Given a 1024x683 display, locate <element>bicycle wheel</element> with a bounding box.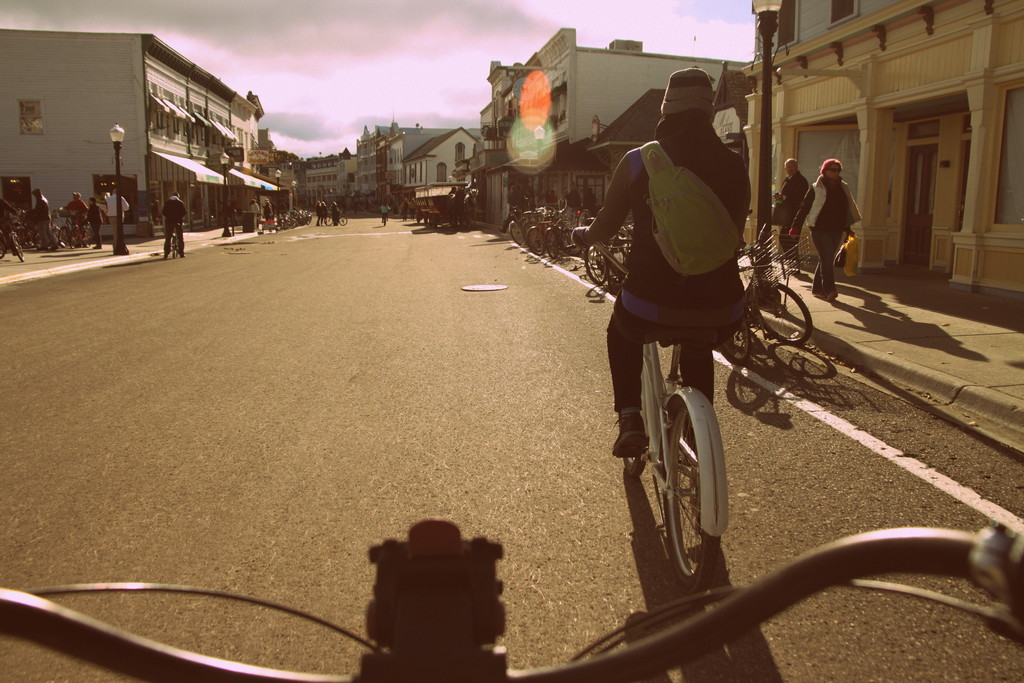
Located: <region>761, 278, 812, 336</region>.
